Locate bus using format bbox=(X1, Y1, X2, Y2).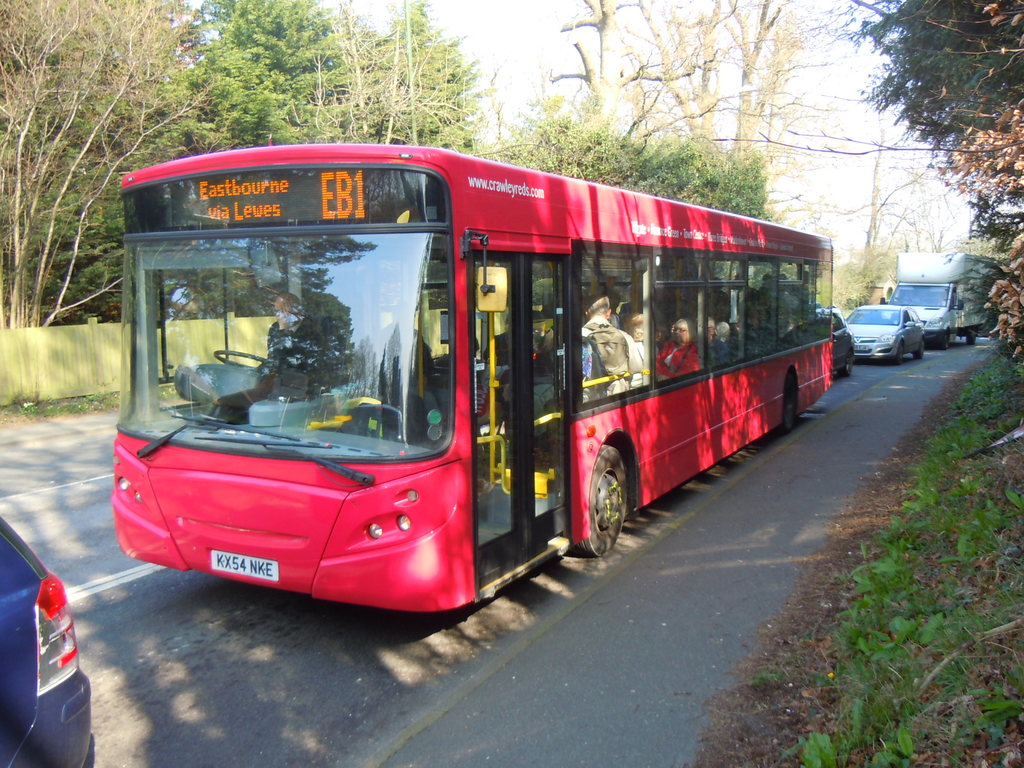
bbox=(108, 141, 836, 617).
